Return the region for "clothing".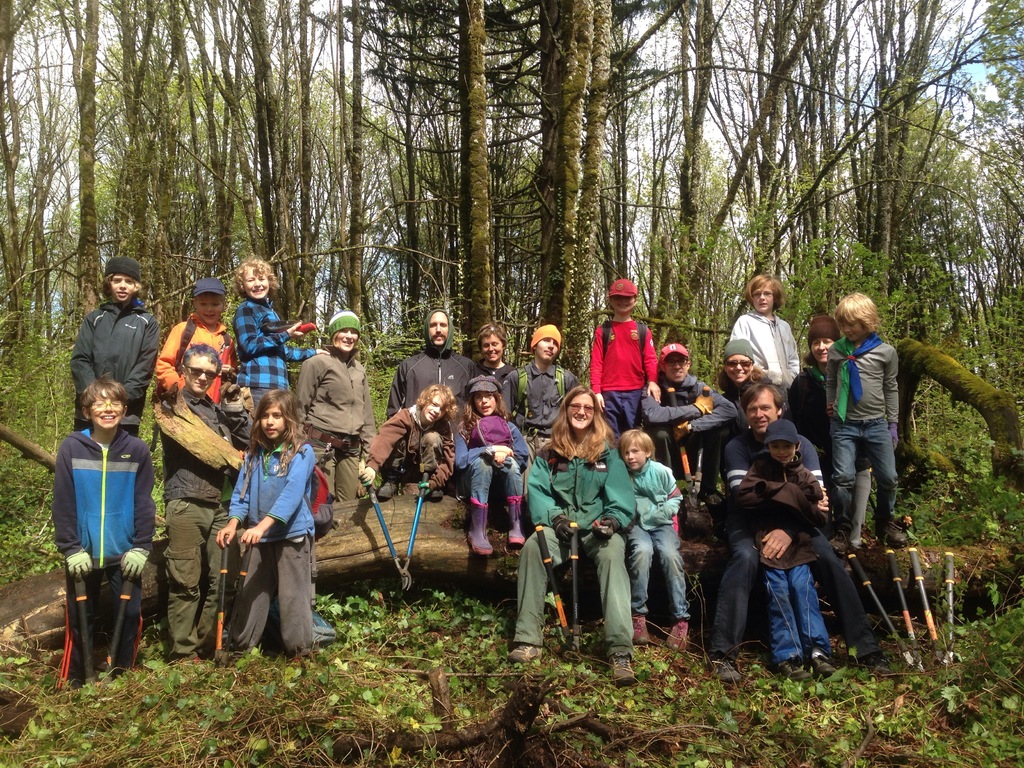
x1=357 y1=402 x2=460 y2=495.
